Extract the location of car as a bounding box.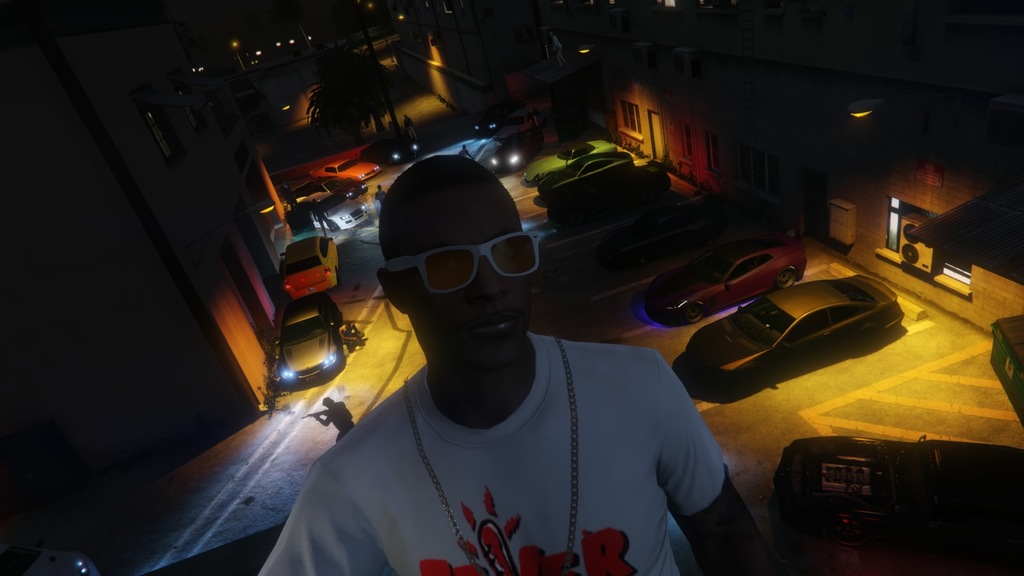
region(532, 148, 633, 202).
